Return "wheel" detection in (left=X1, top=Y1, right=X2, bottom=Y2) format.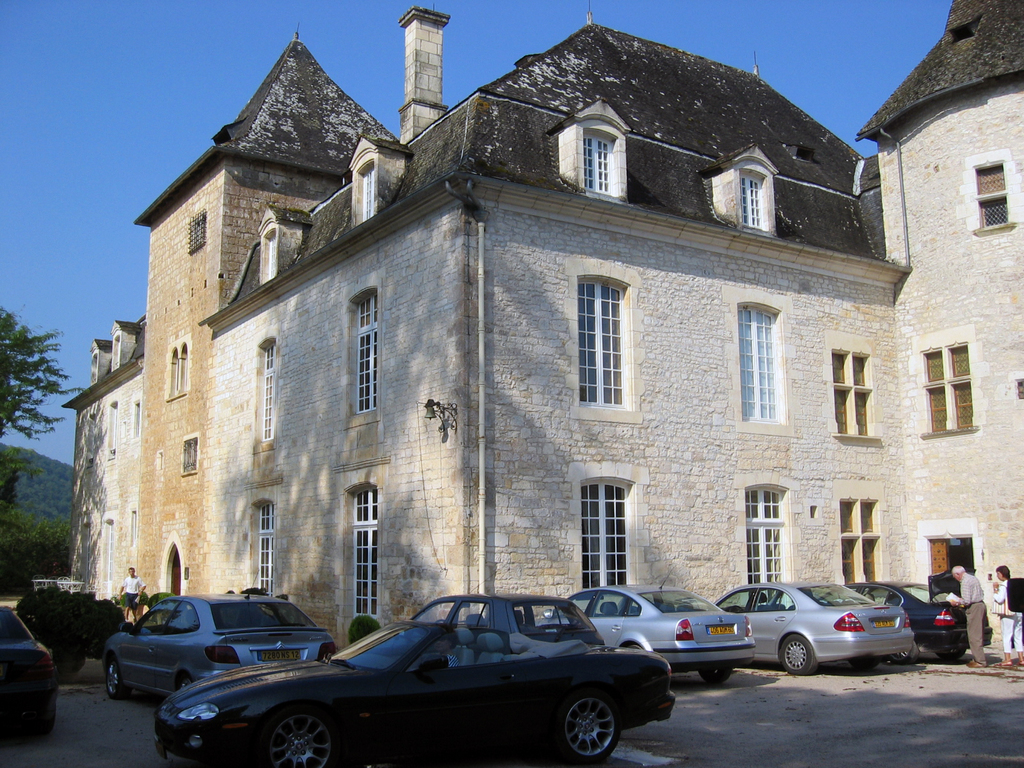
(left=435, top=618, right=442, bottom=622).
